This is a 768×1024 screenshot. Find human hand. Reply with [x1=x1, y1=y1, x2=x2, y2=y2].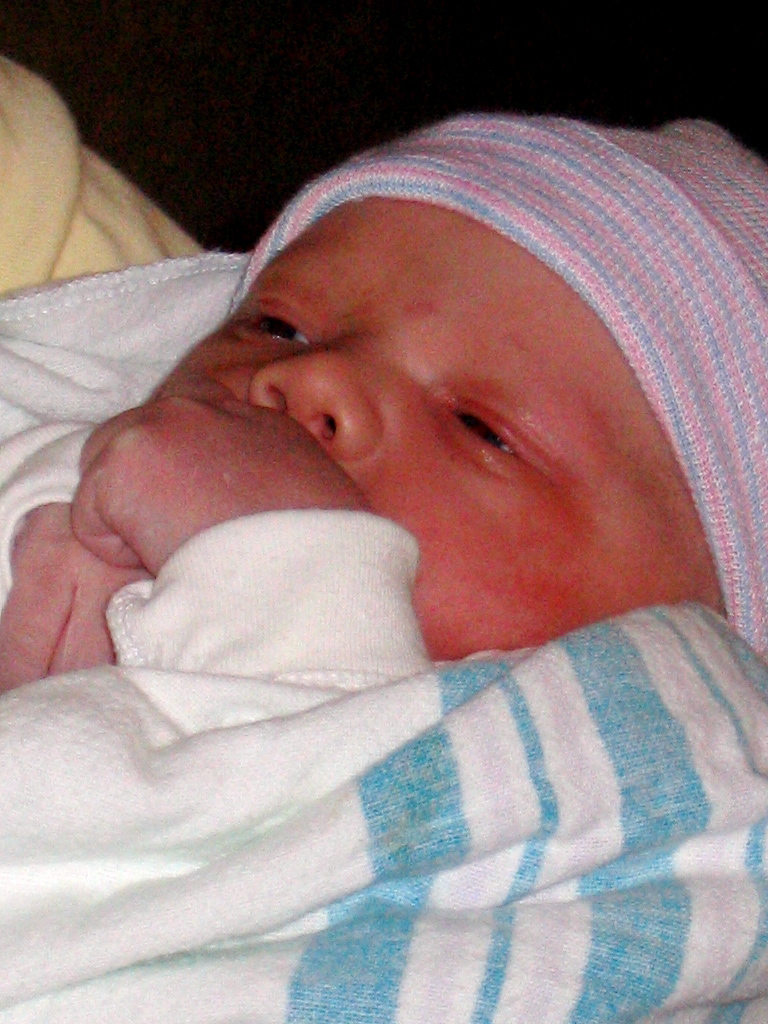
[x1=2, y1=446, x2=132, y2=681].
